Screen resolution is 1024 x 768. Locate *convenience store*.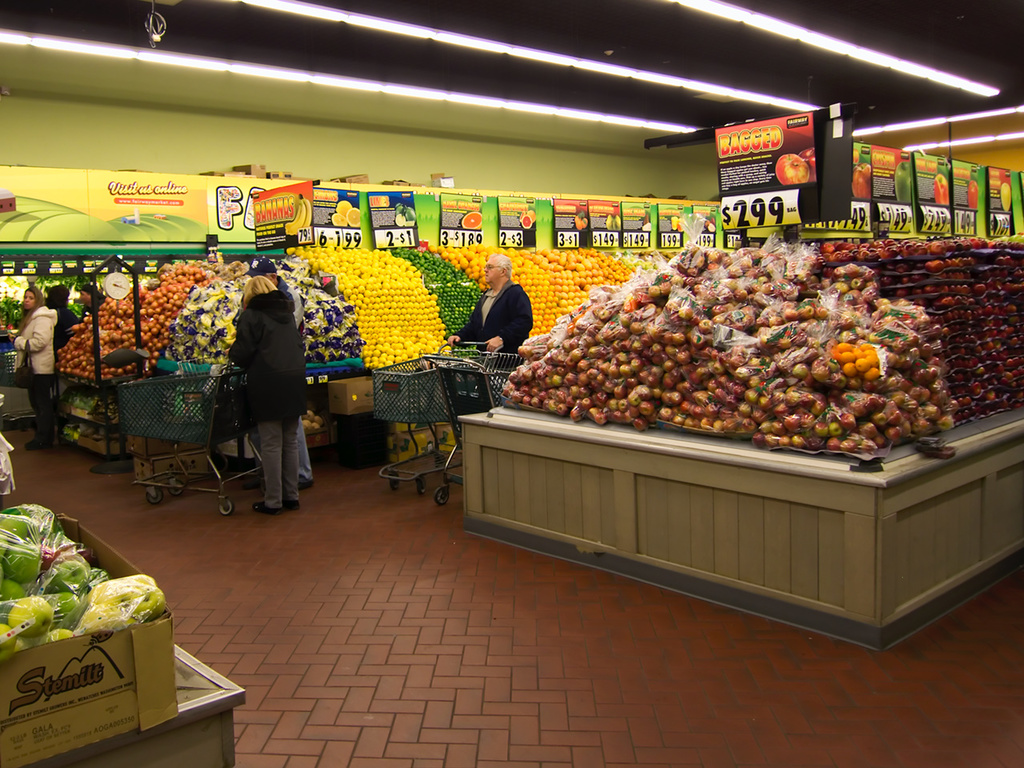
[left=0, top=5, right=1023, bottom=680].
